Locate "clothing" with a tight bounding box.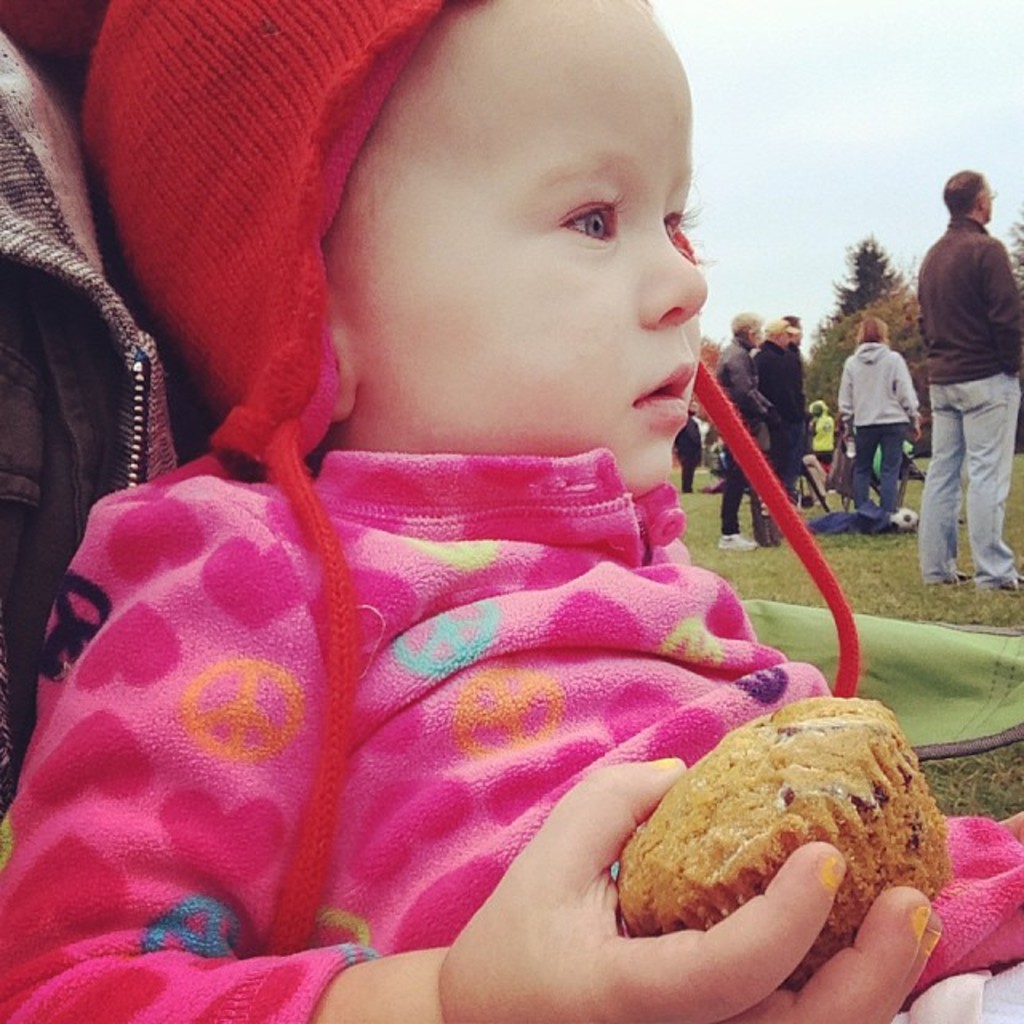
bbox=[0, 21, 213, 822].
